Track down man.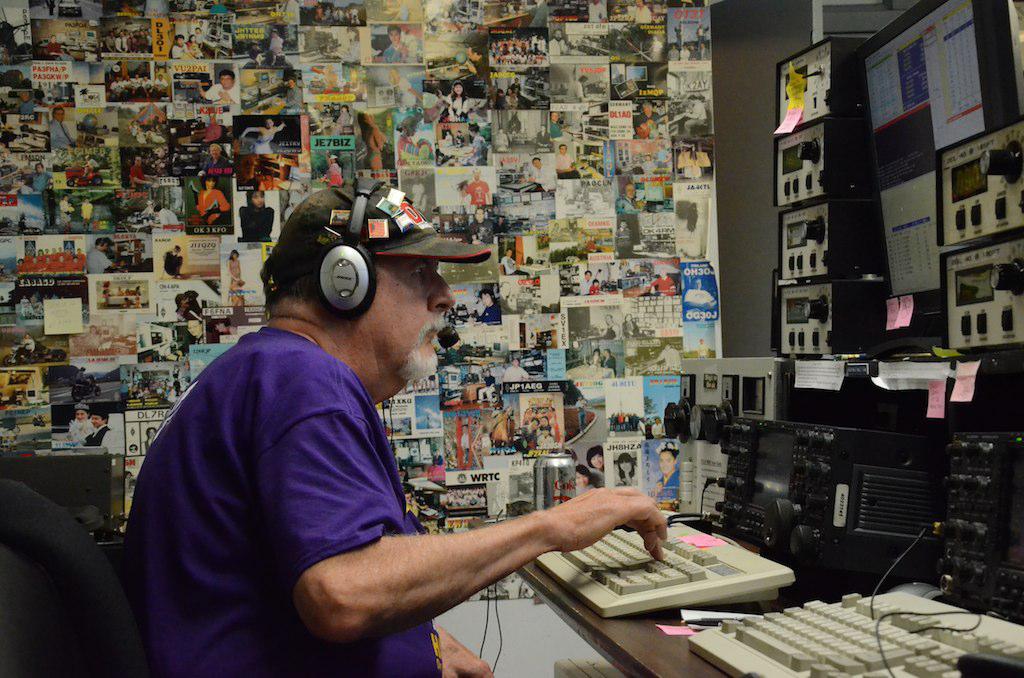
Tracked to (x1=155, y1=205, x2=186, y2=237).
